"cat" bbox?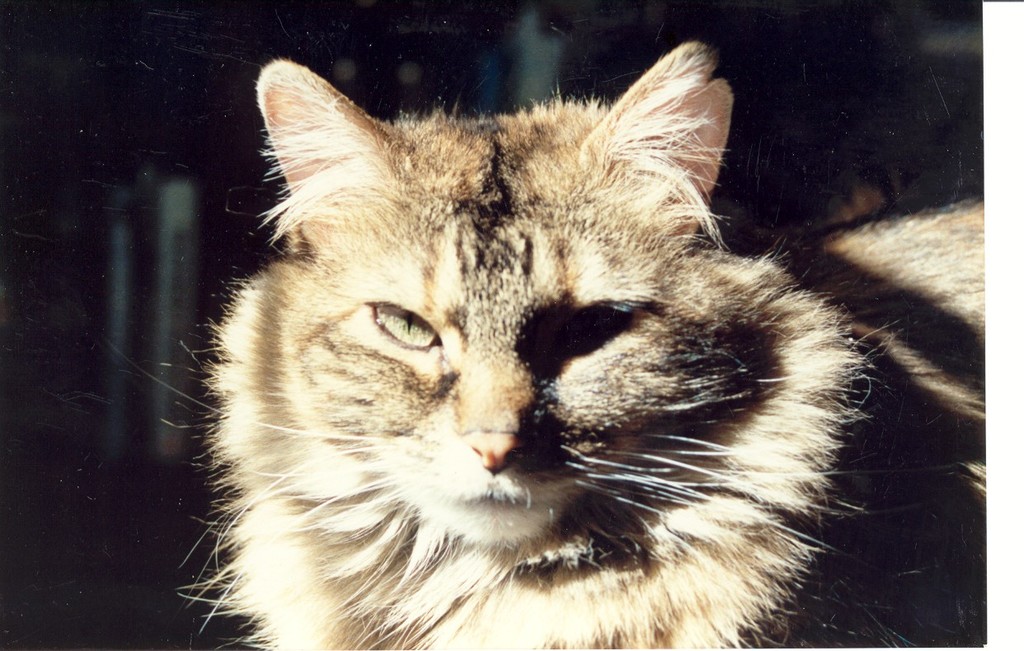
107:39:892:650
